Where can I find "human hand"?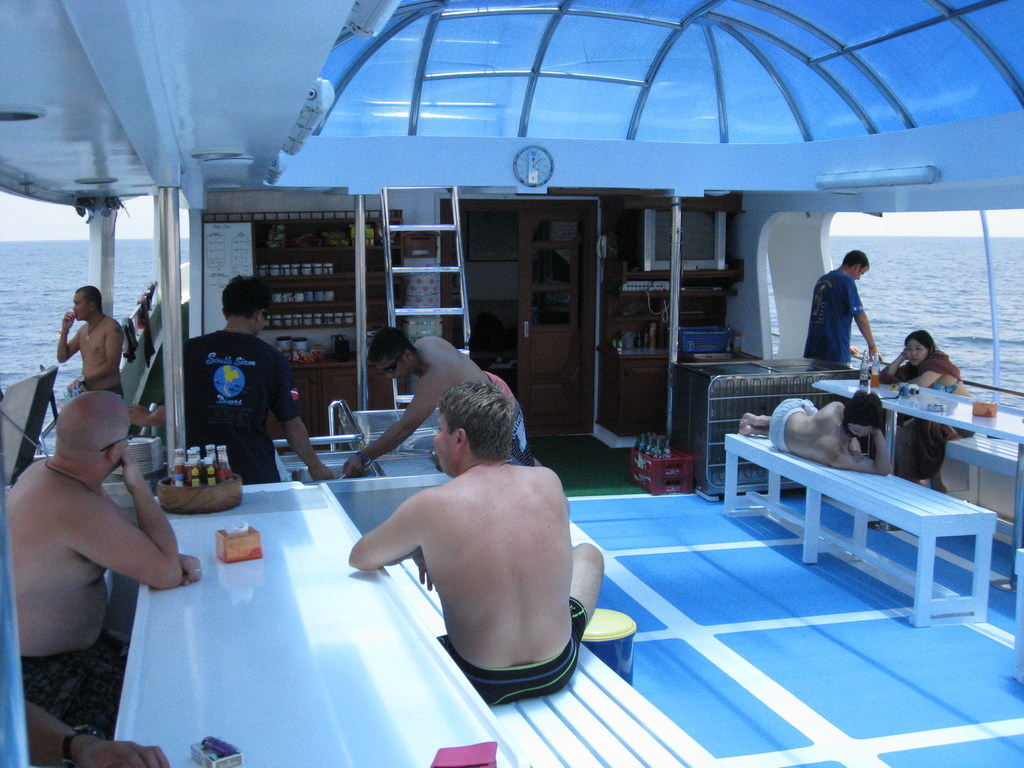
You can find it at 410/545/438/594.
